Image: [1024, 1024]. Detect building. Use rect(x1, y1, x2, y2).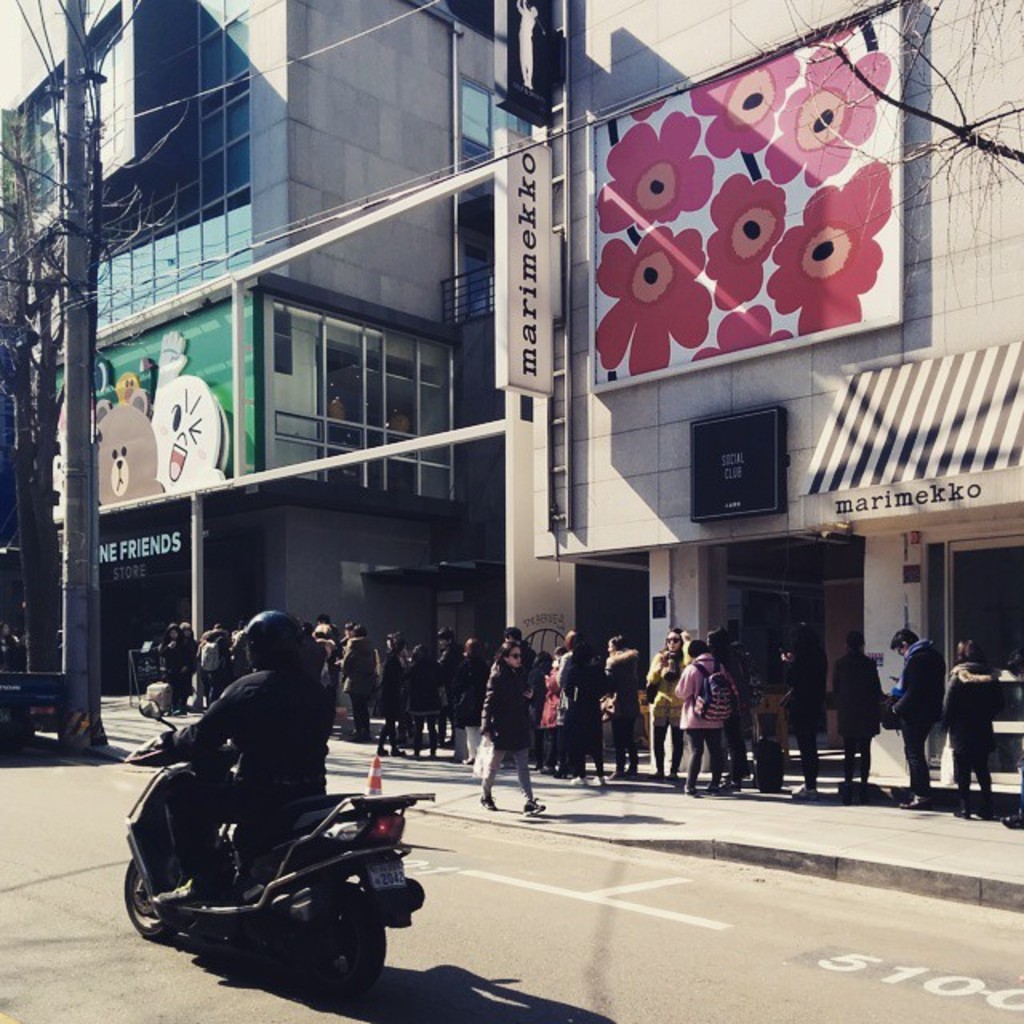
rect(0, 0, 494, 698).
